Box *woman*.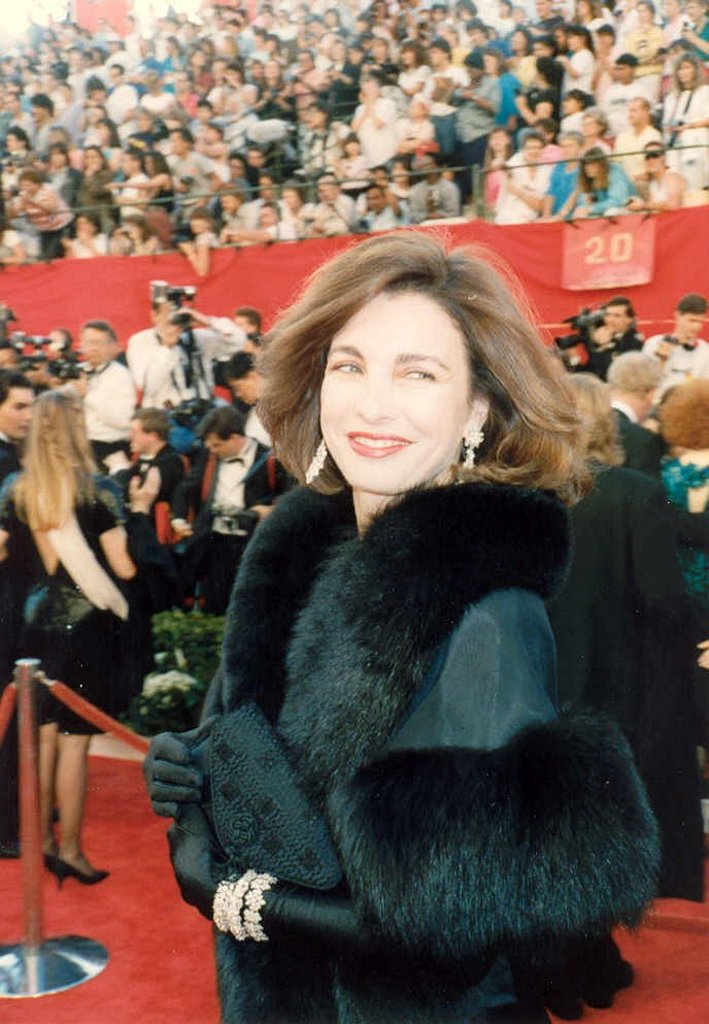
{"x1": 255, "y1": 61, "x2": 291, "y2": 110}.
